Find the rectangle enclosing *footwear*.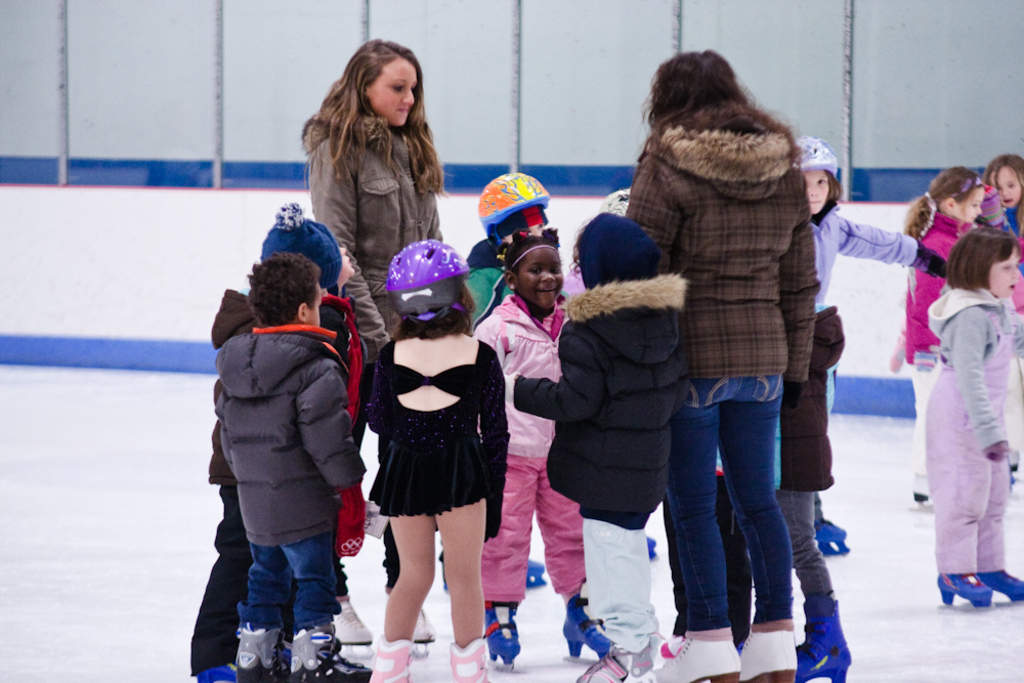
{"left": 1005, "top": 471, "right": 1022, "bottom": 496}.
